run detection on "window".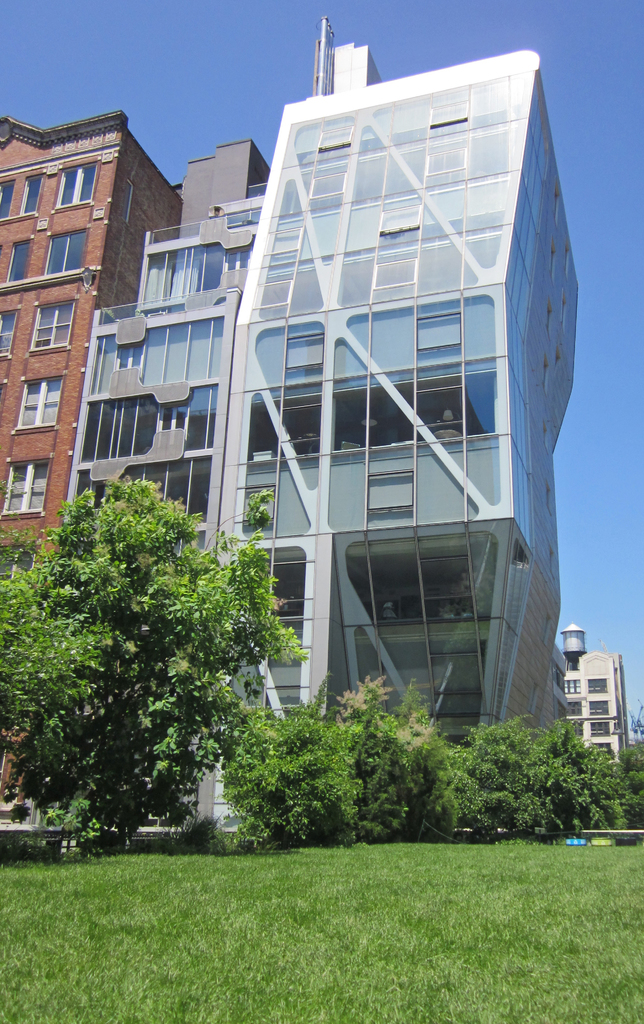
Result: 87:321:223:406.
